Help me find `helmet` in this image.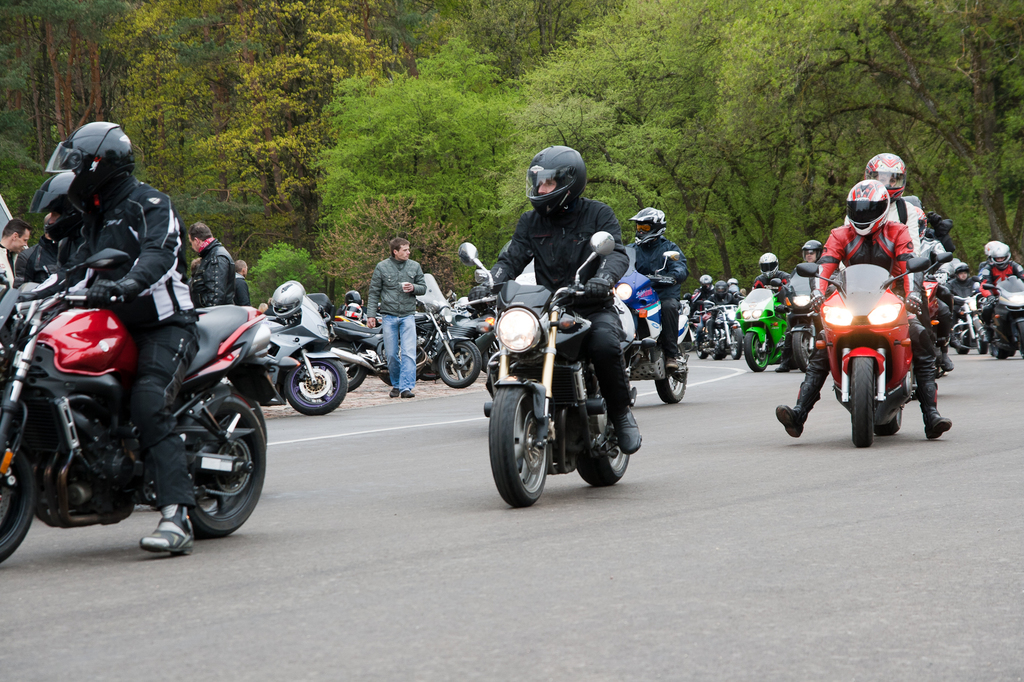
Found it: (528, 145, 594, 225).
